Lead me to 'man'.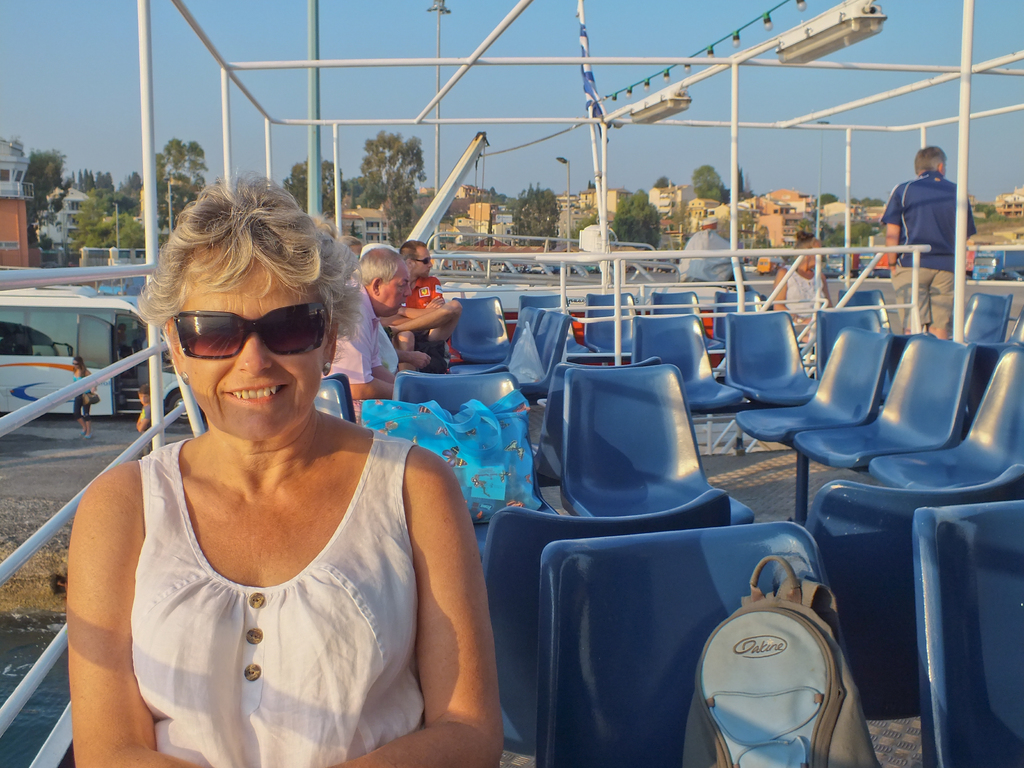
Lead to Rect(376, 239, 461, 374).
